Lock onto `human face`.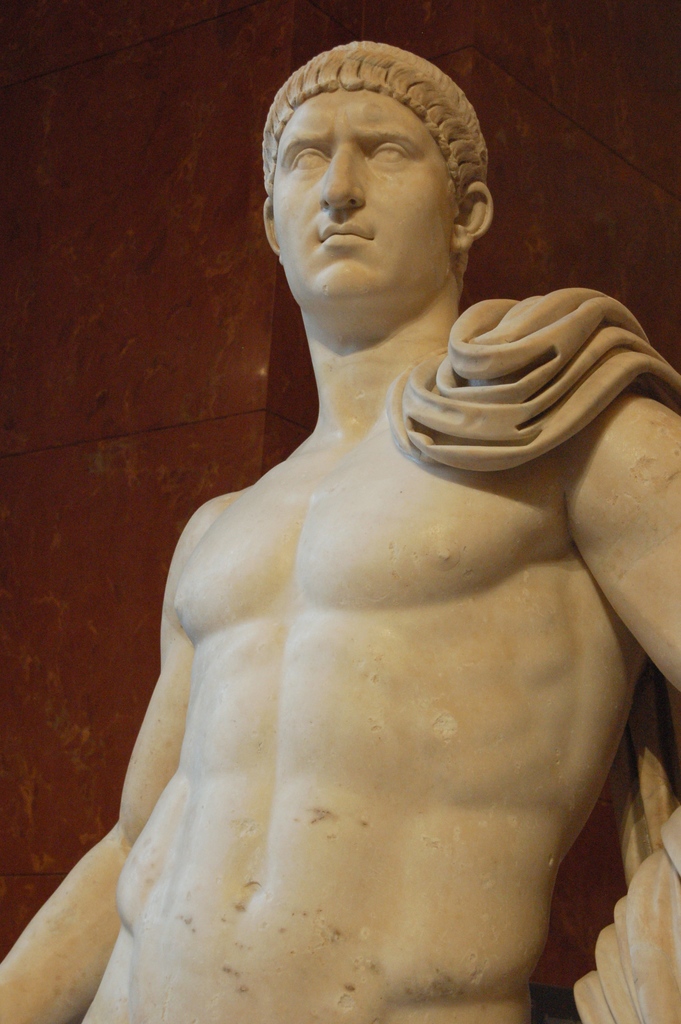
Locked: region(270, 83, 452, 314).
